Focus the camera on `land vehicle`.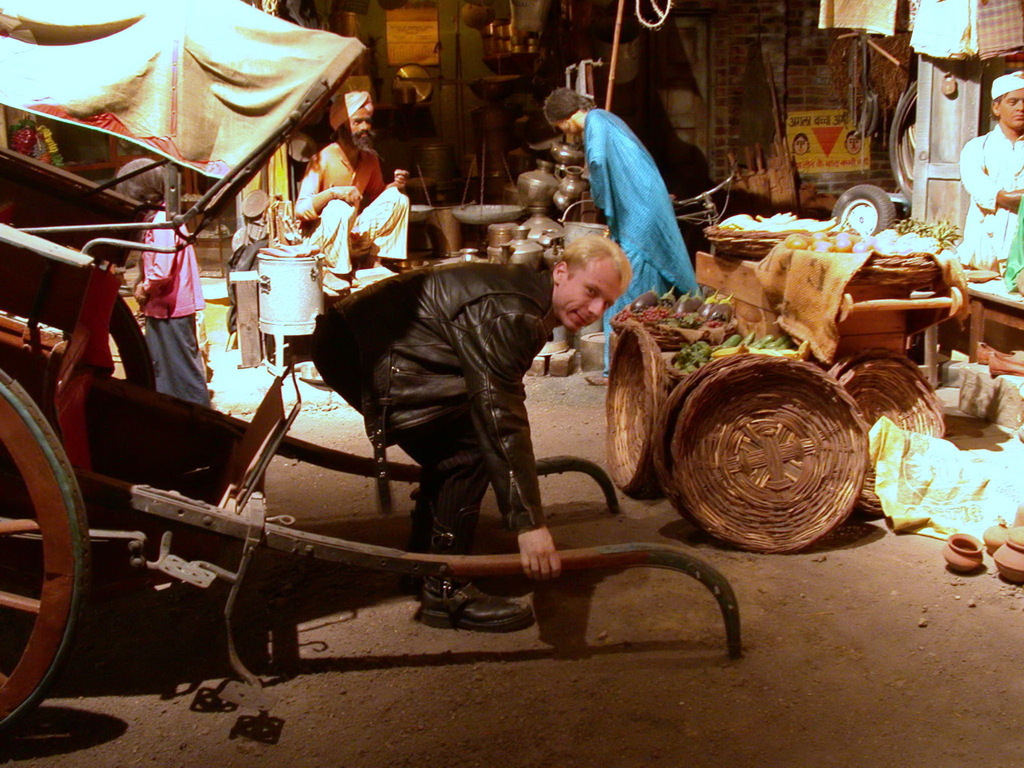
Focus region: [left=0, top=144, right=760, bottom=694].
